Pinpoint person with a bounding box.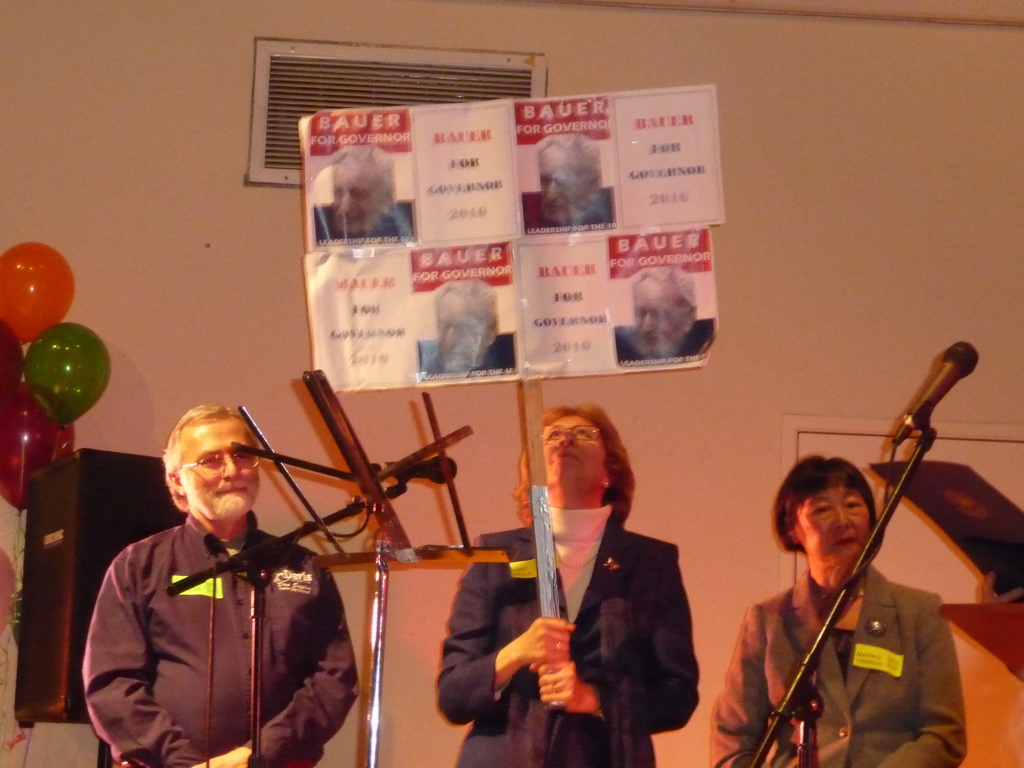
bbox=[88, 376, 349, 767].
